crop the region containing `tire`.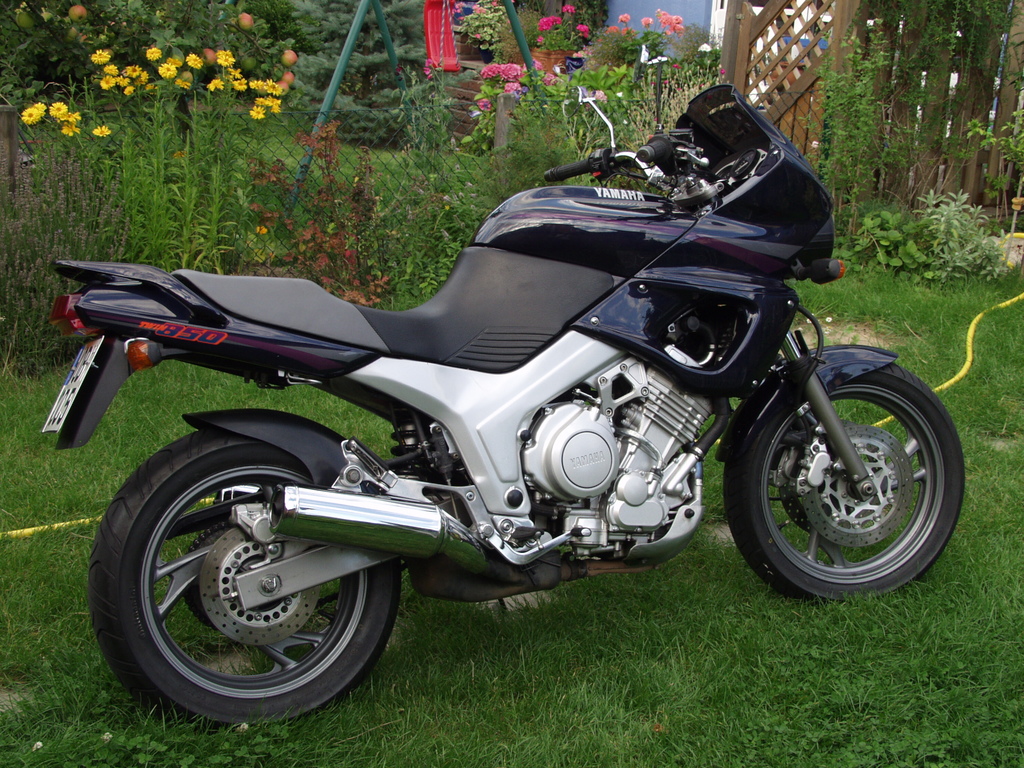
Crop region: bbox(84, 417, 414, 728).
